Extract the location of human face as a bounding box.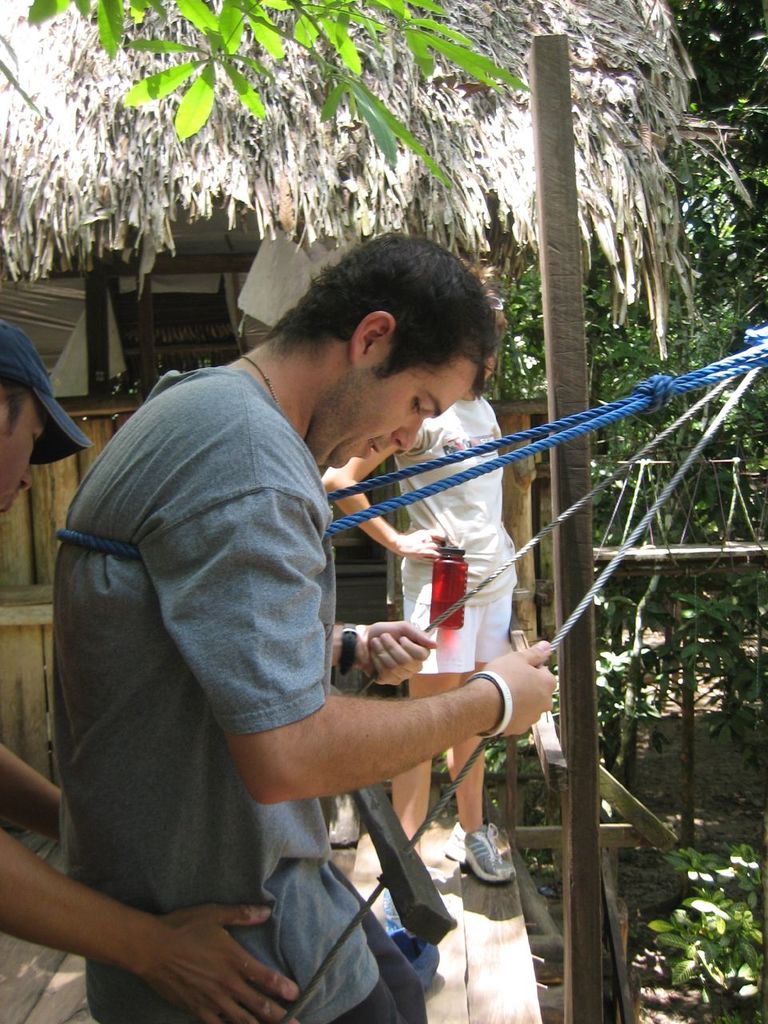
bbox=(0, 394, 49, 517).
